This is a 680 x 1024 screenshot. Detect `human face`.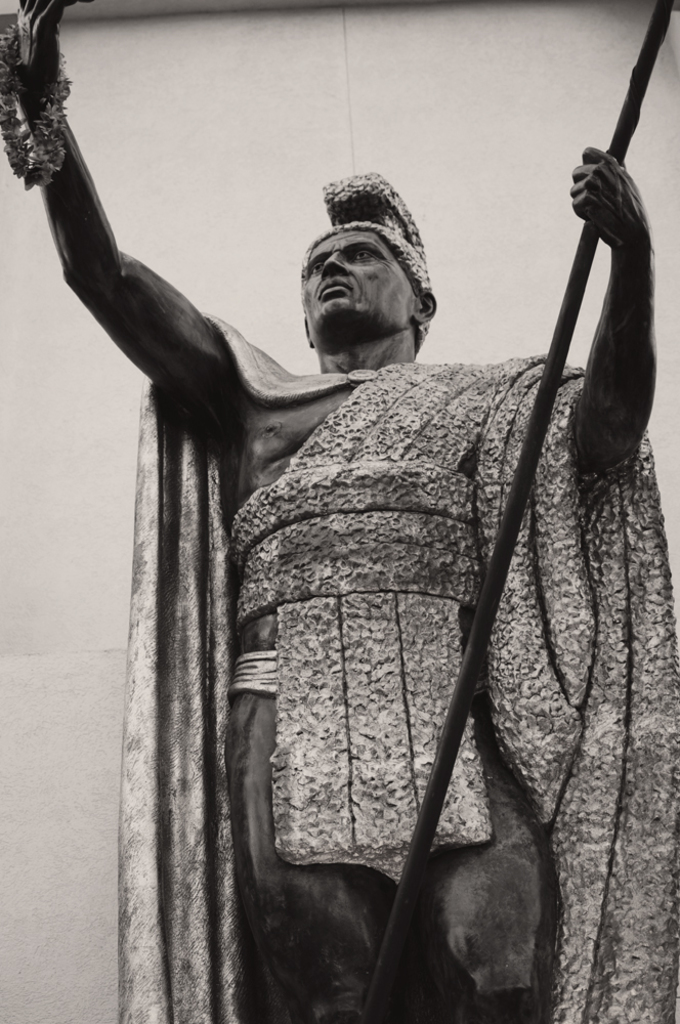
bbox(302, 230, 414, 348).
